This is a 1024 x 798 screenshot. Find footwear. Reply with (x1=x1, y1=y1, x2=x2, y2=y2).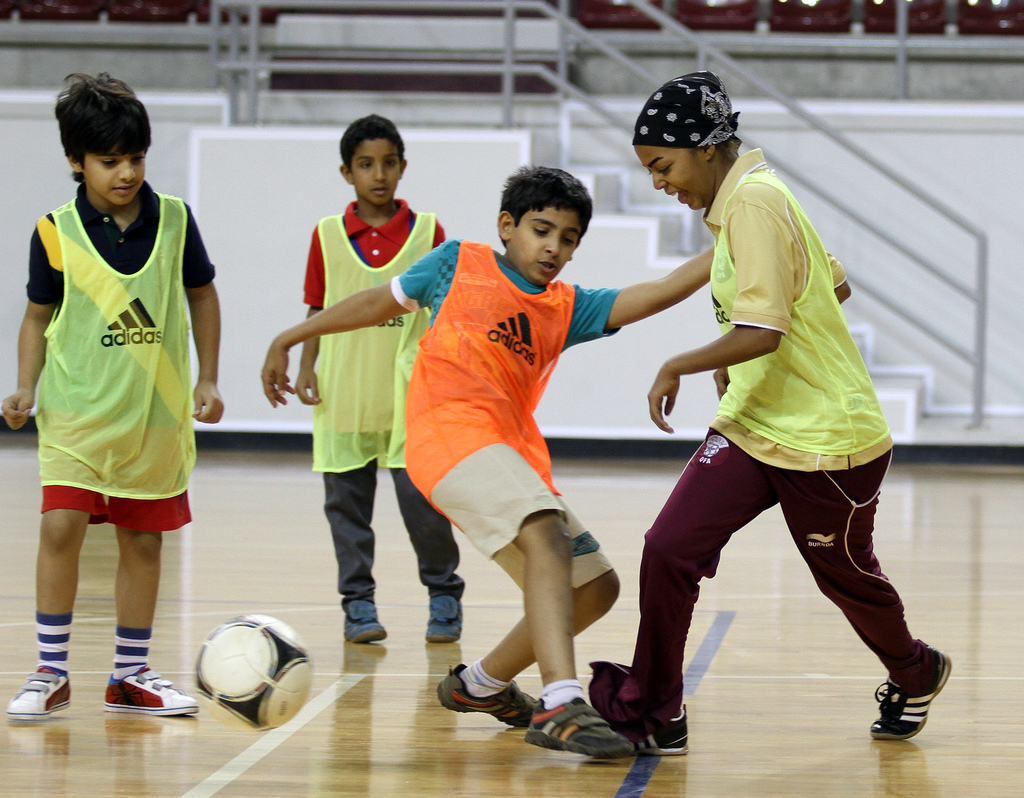
(x1=342, y1=598, x2=388, y2=644).
